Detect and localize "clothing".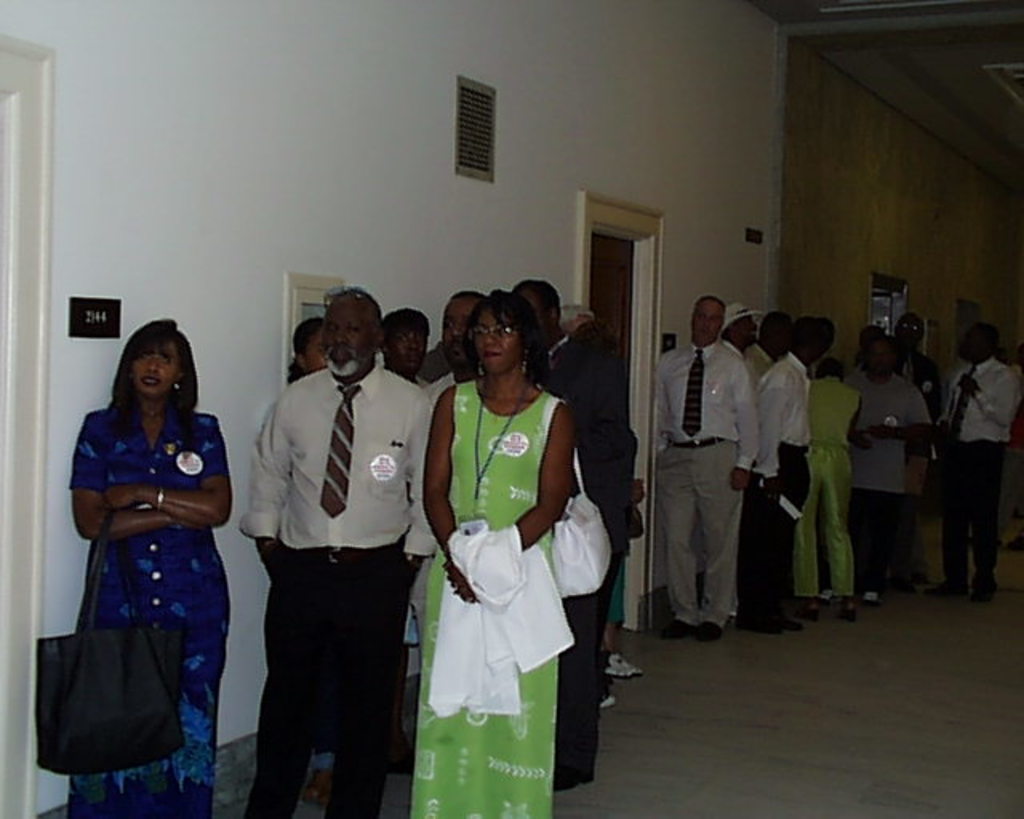
Localized at <bbox>426, 513, 568, 710</bbox>.
